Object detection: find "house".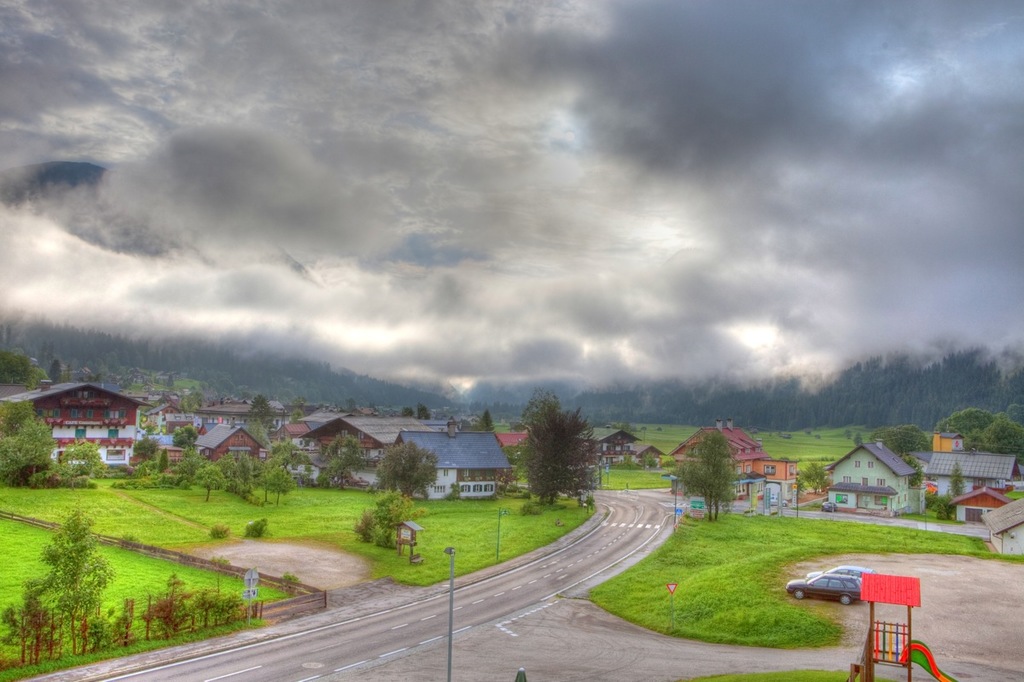
[758,456,800,475].
